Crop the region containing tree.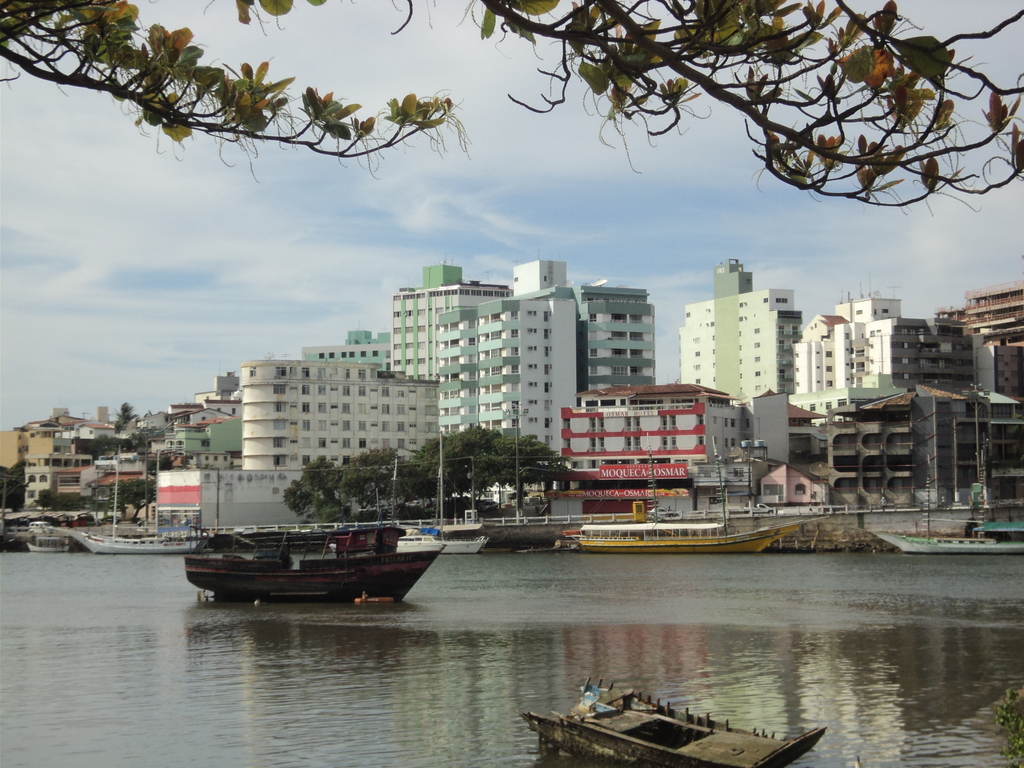
Crop region: region(282, 452, 350, 526).
